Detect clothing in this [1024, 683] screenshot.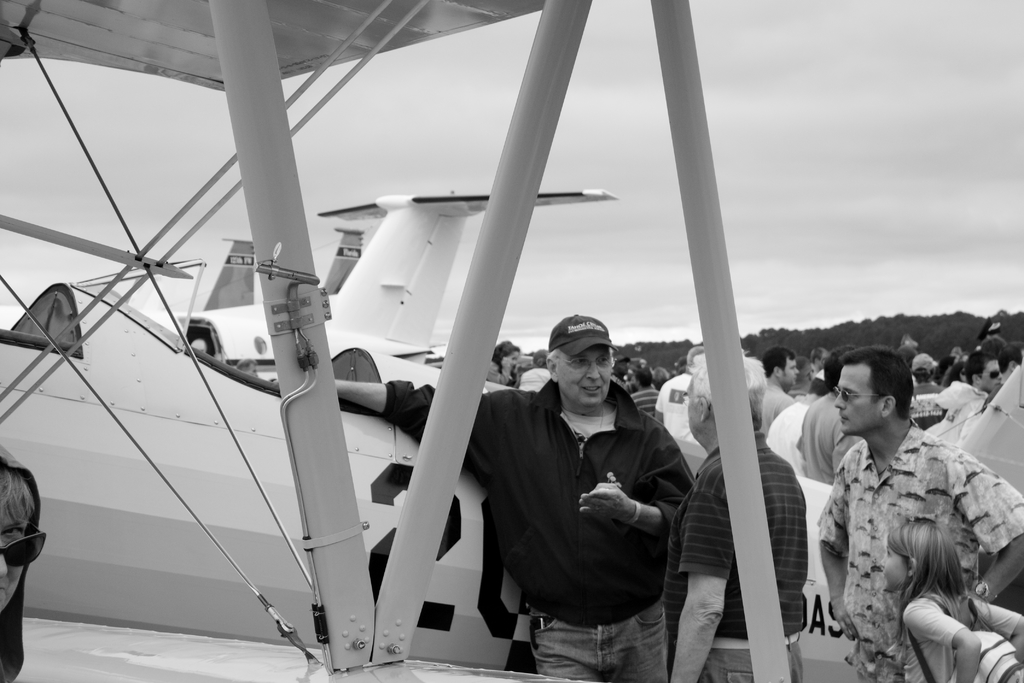
Detection: {"x1": 816, "y1": 418, "x2": 1023, "y2": 682}.
